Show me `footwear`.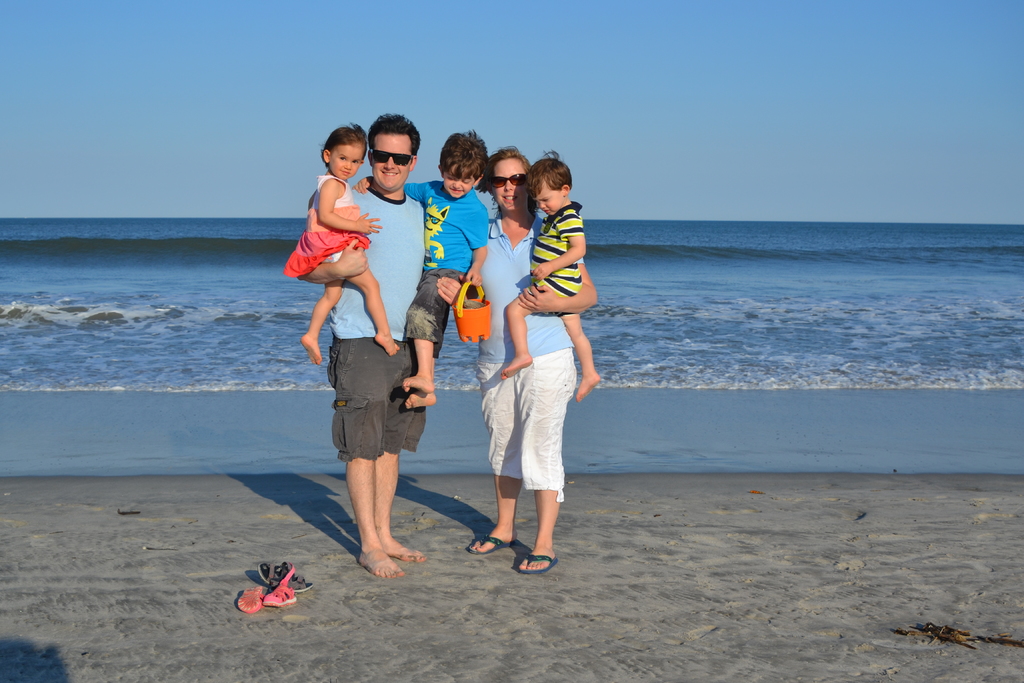
`footwear` is here: 269 575 302 591.
